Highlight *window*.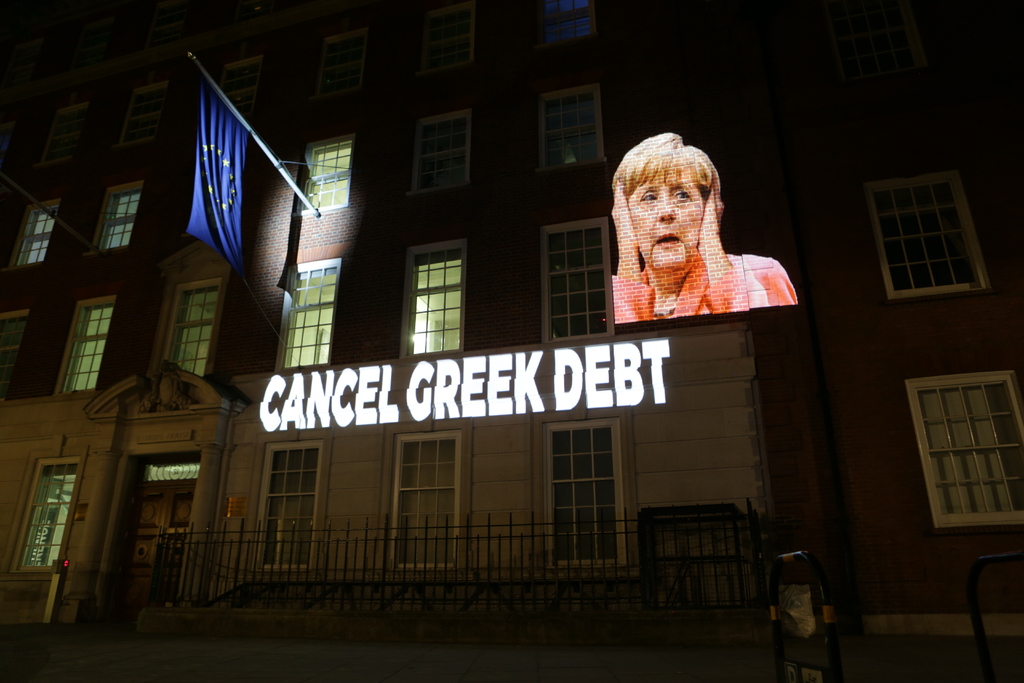
Highlighted region: box=[397, 432, 461, 567].
